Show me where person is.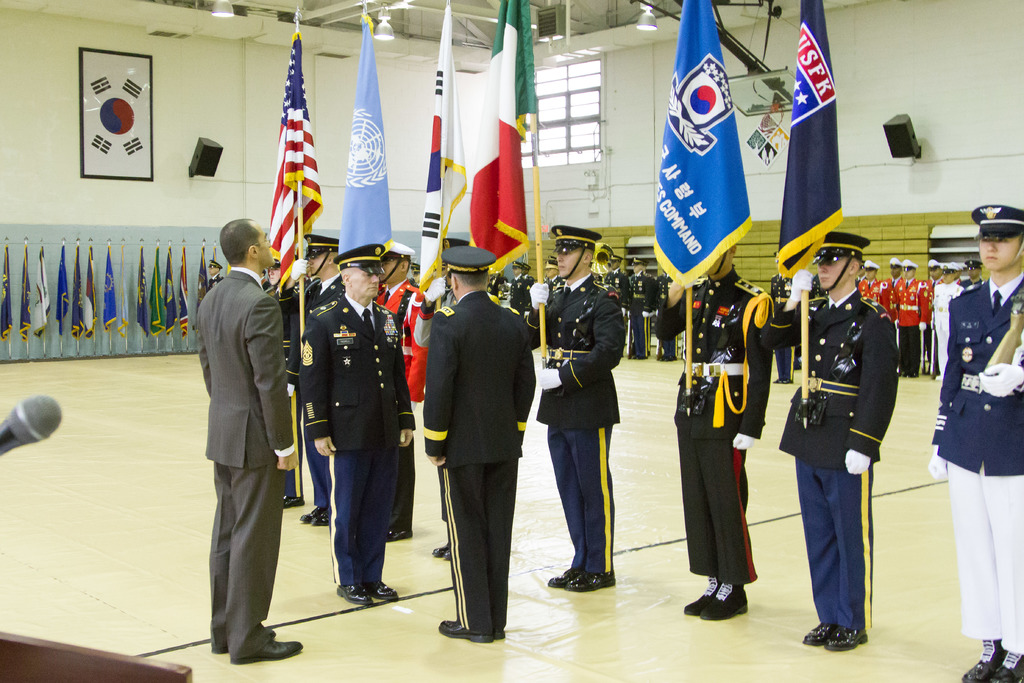
person is at pyautogui.locateOnScreen(772, 227, 900, 652).
